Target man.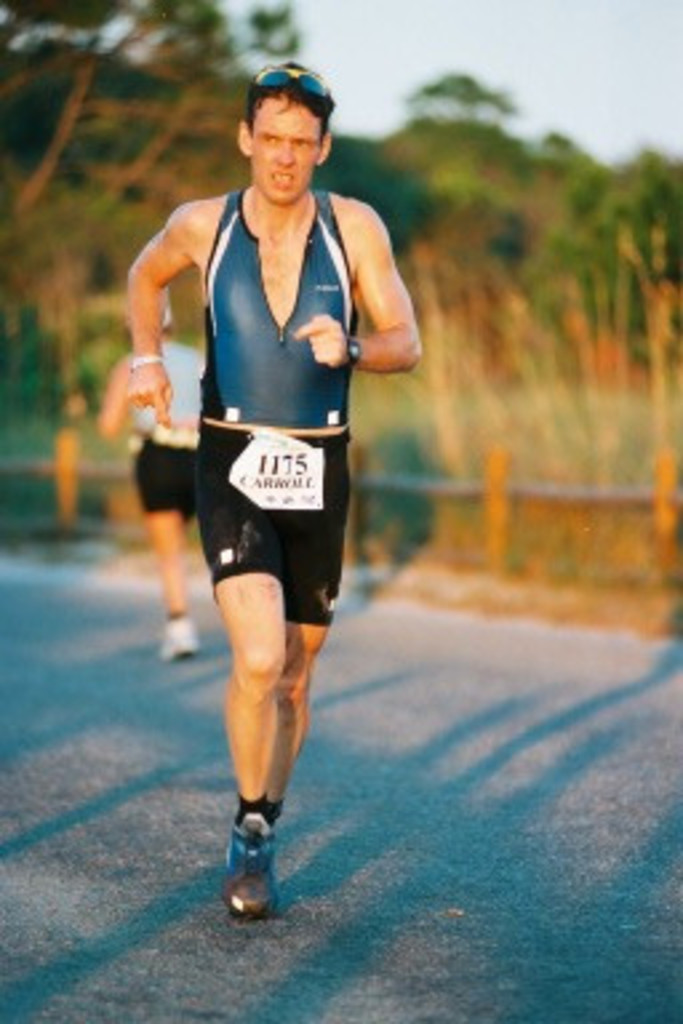
Target region: (x1=104, y1=301, x2=197, y2=656).
